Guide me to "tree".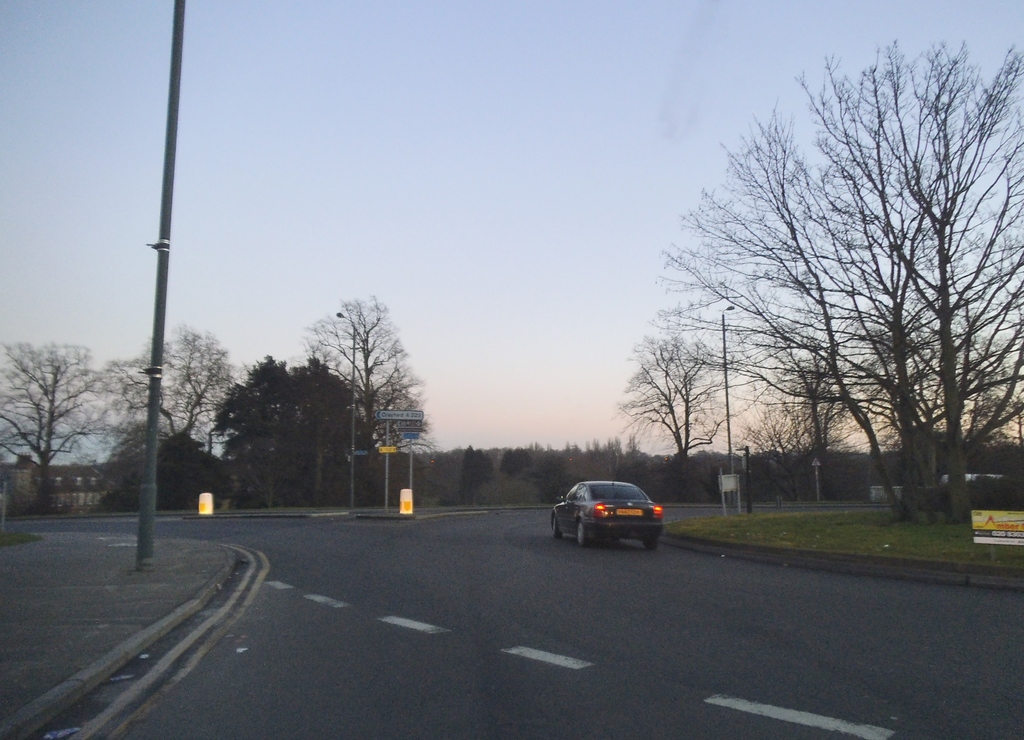
Guidance: {"left": 207, "top": 349, "right": 312, "bottom": 515}.
